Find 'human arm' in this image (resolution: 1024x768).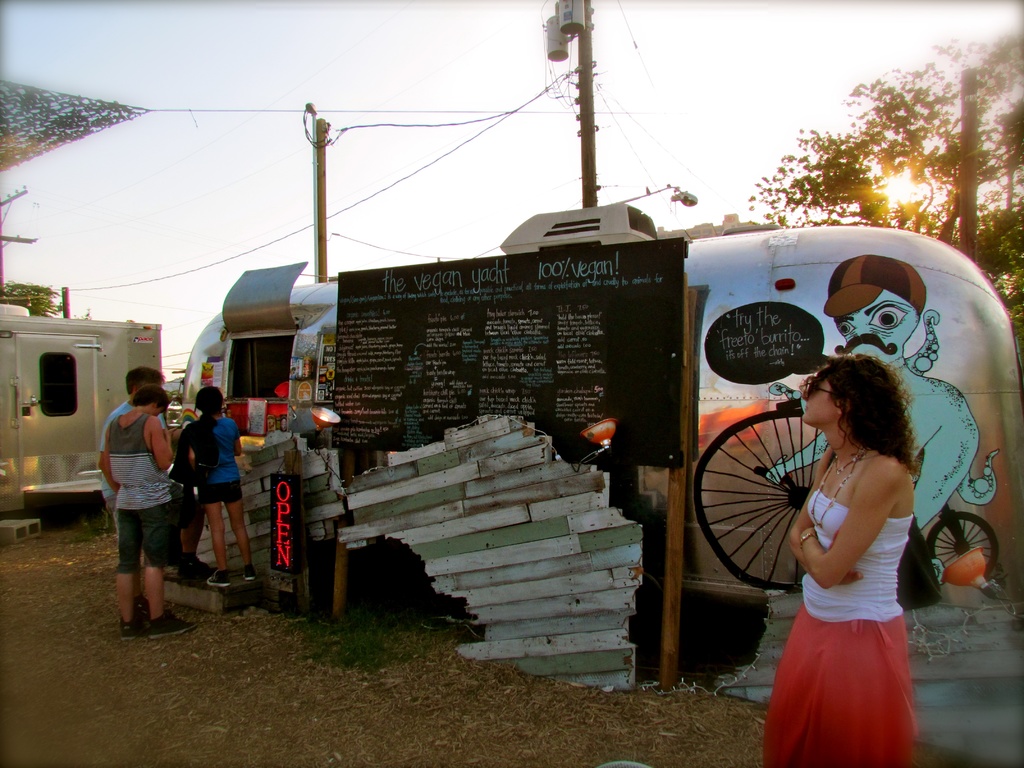
(767,440,819,487).
